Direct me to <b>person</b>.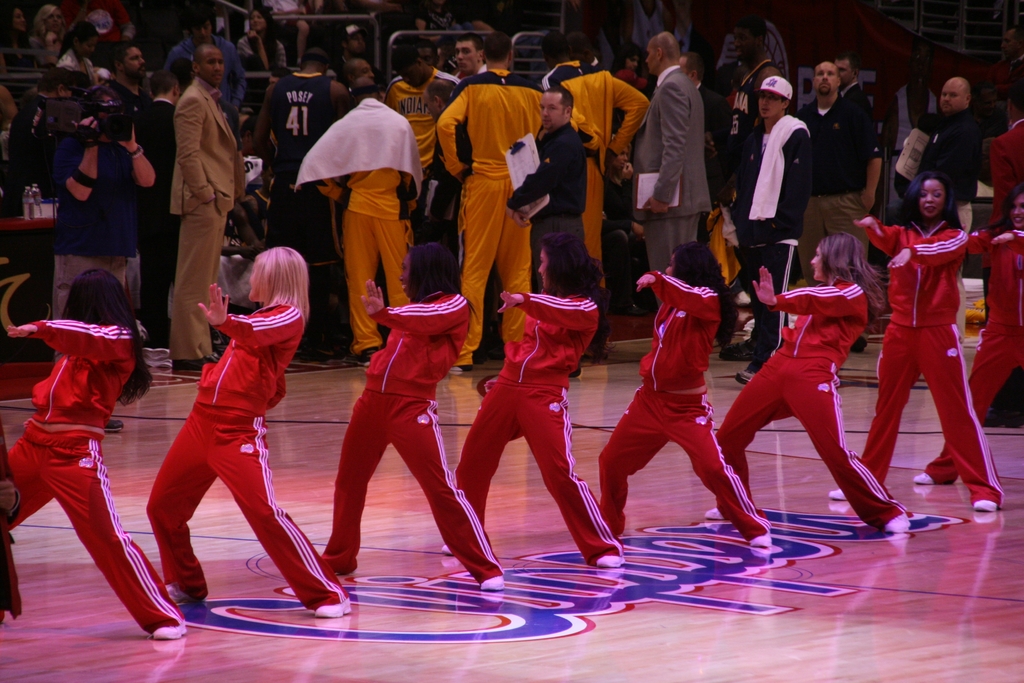
Direction: [left=628, top=33, right=712, bottom=288].
